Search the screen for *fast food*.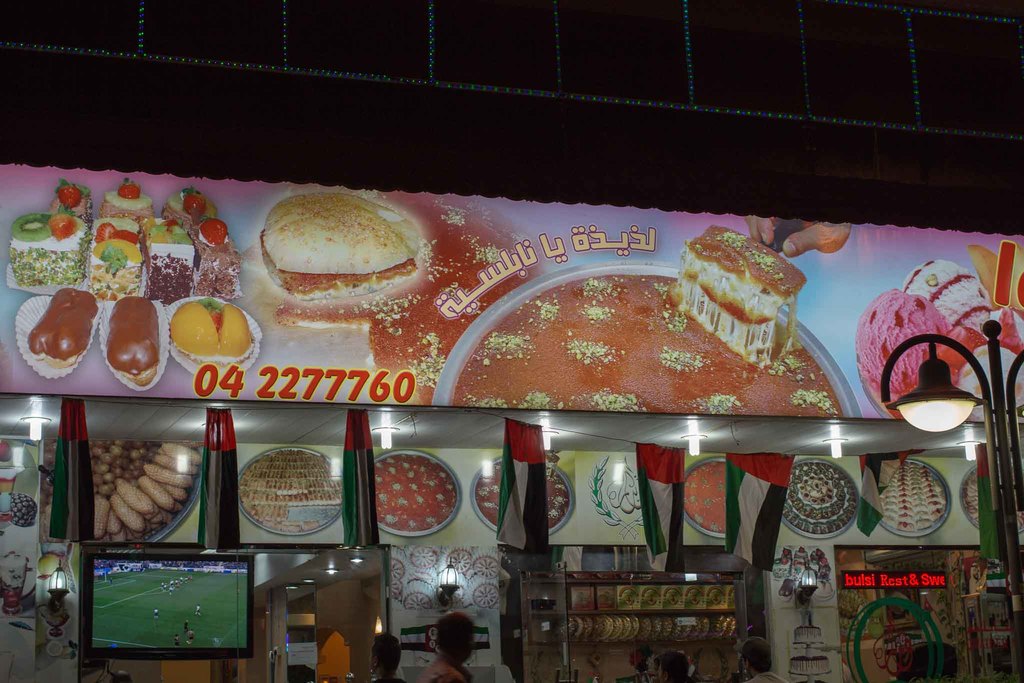
Found at region(239, 183, 428, 308).
